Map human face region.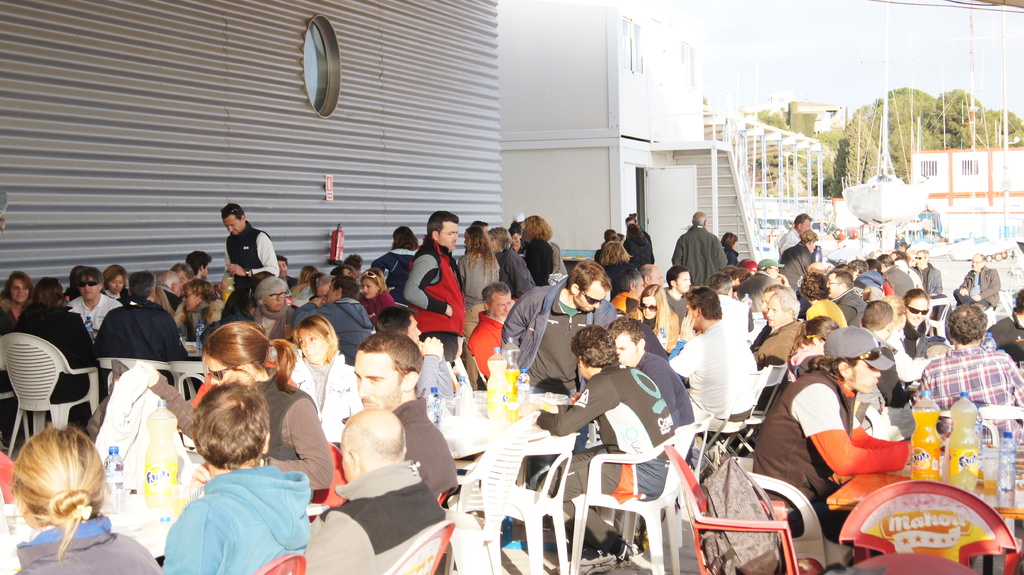
Mapped to bbox=(683, 303, 697, 331).
